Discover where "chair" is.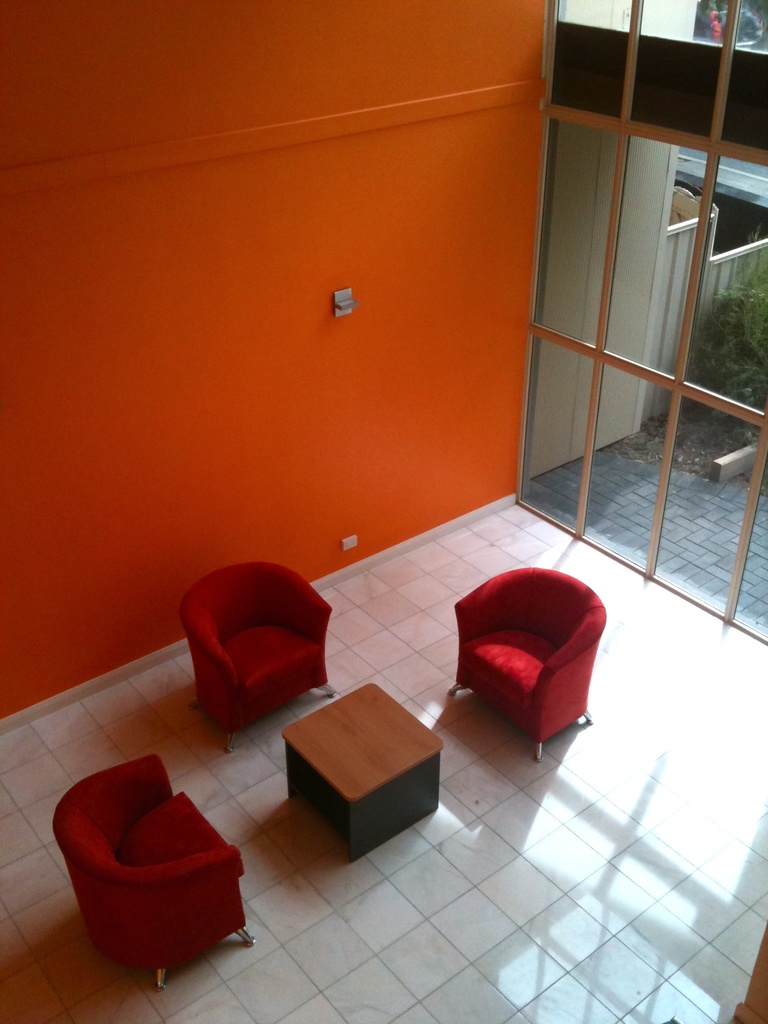
Discovered at bbox=(452, 563, 611, 771).
